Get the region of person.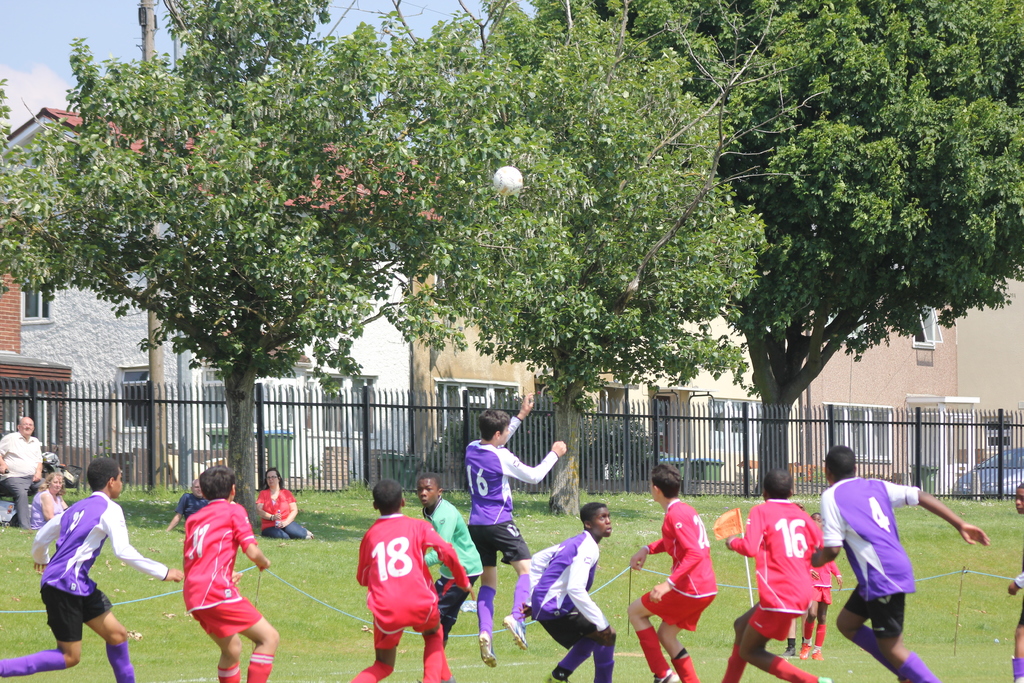
bbox(28, 468, 68, 532).
